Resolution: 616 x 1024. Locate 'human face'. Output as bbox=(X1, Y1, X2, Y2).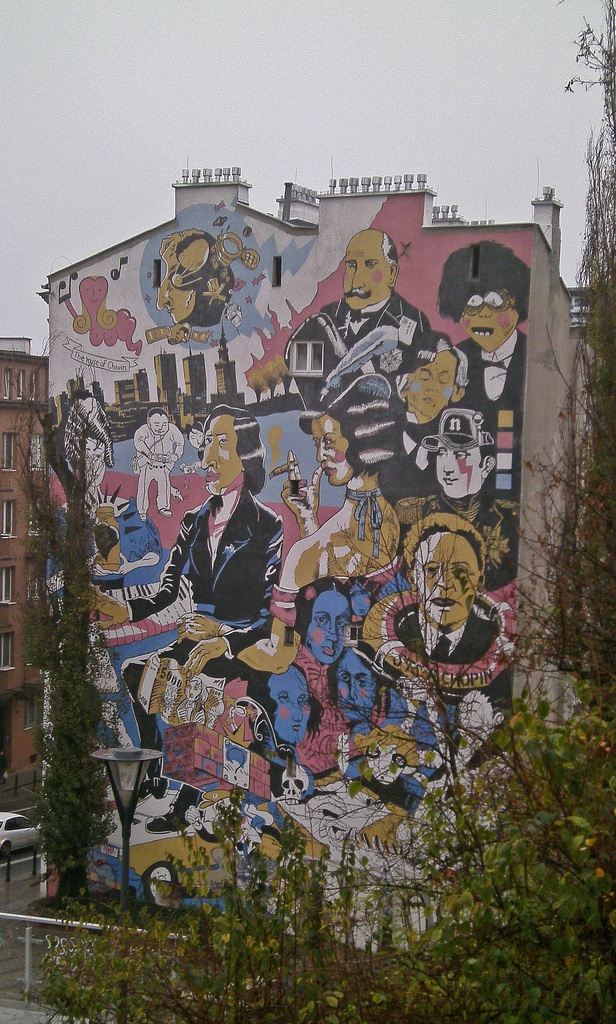
bbox=(158, 243, 194, 323).
